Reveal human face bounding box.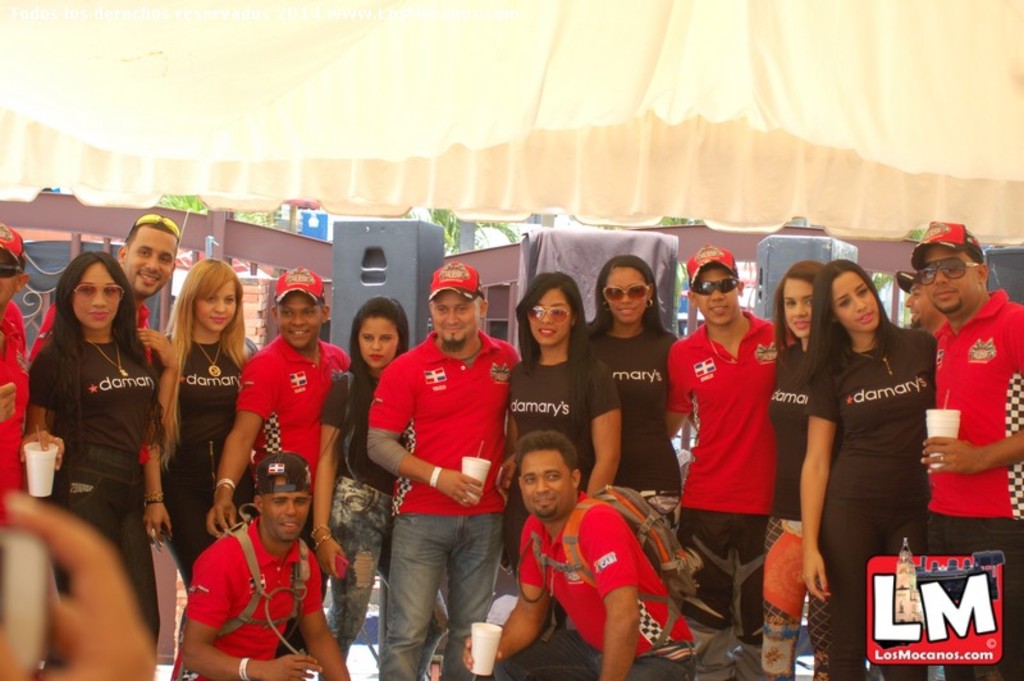
Revealed: x1=275 y1=289 x2=324 y2=347.
